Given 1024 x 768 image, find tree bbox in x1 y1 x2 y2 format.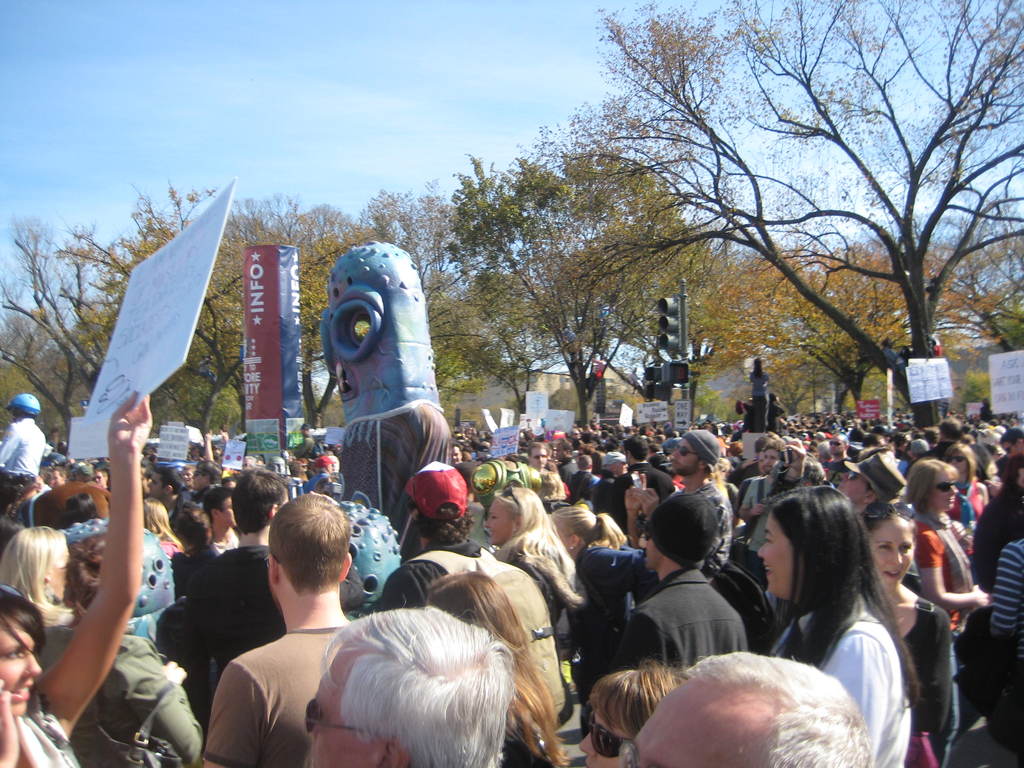
429 98 708 423.
